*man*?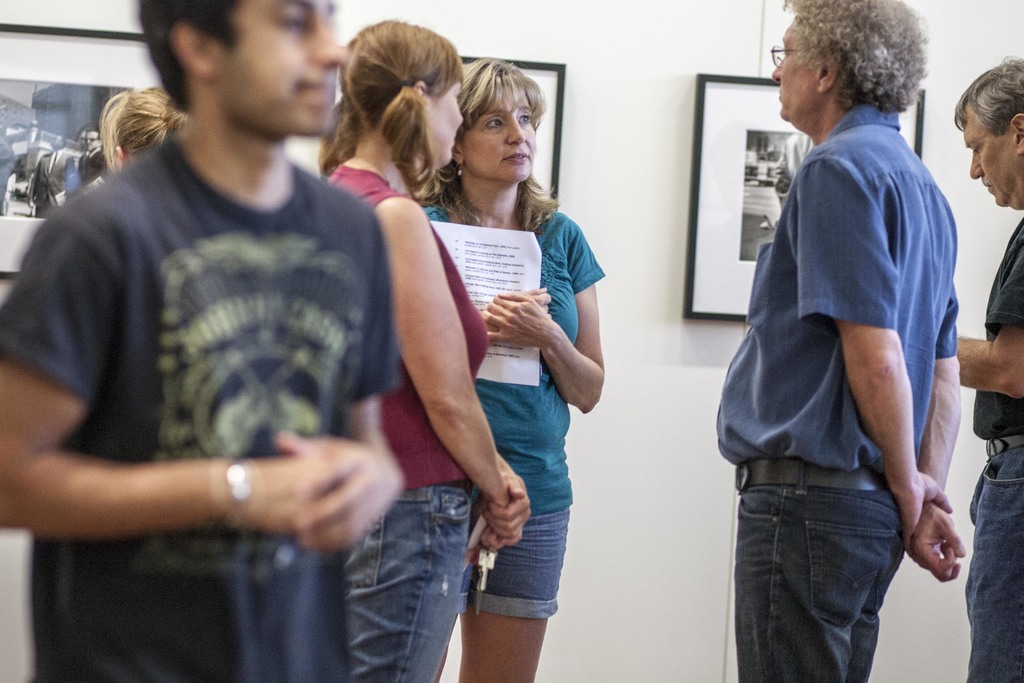
box(955, 54, 1023, 682)
